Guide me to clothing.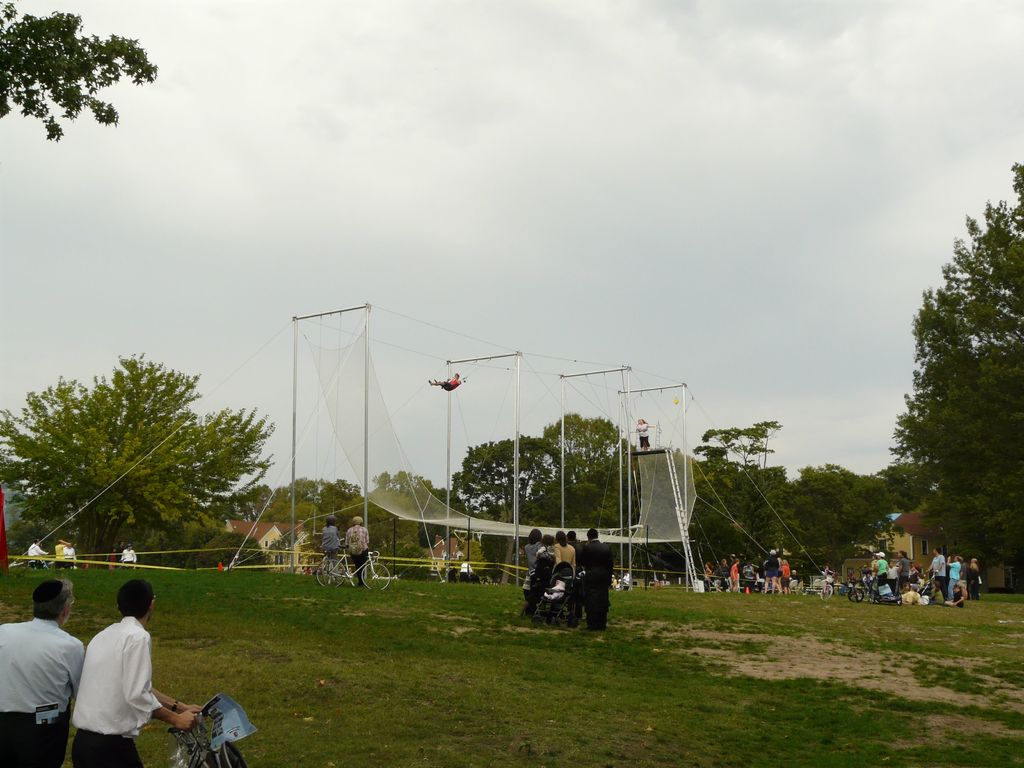
Guidance: select_region(344, 526, 369, 577).
